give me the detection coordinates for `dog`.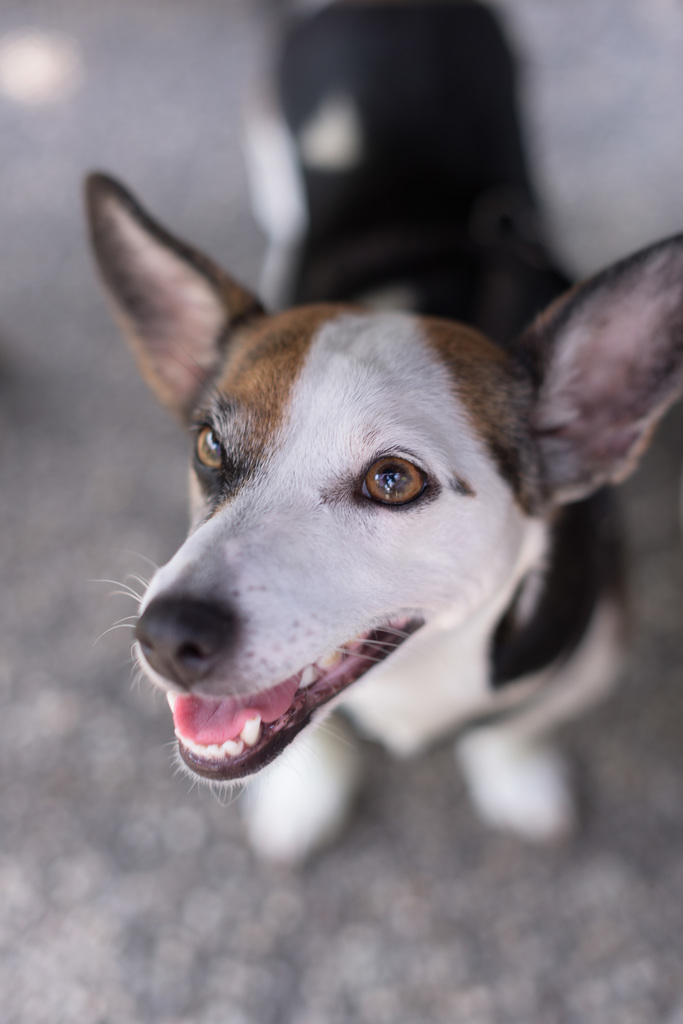
80:0:682:888.
